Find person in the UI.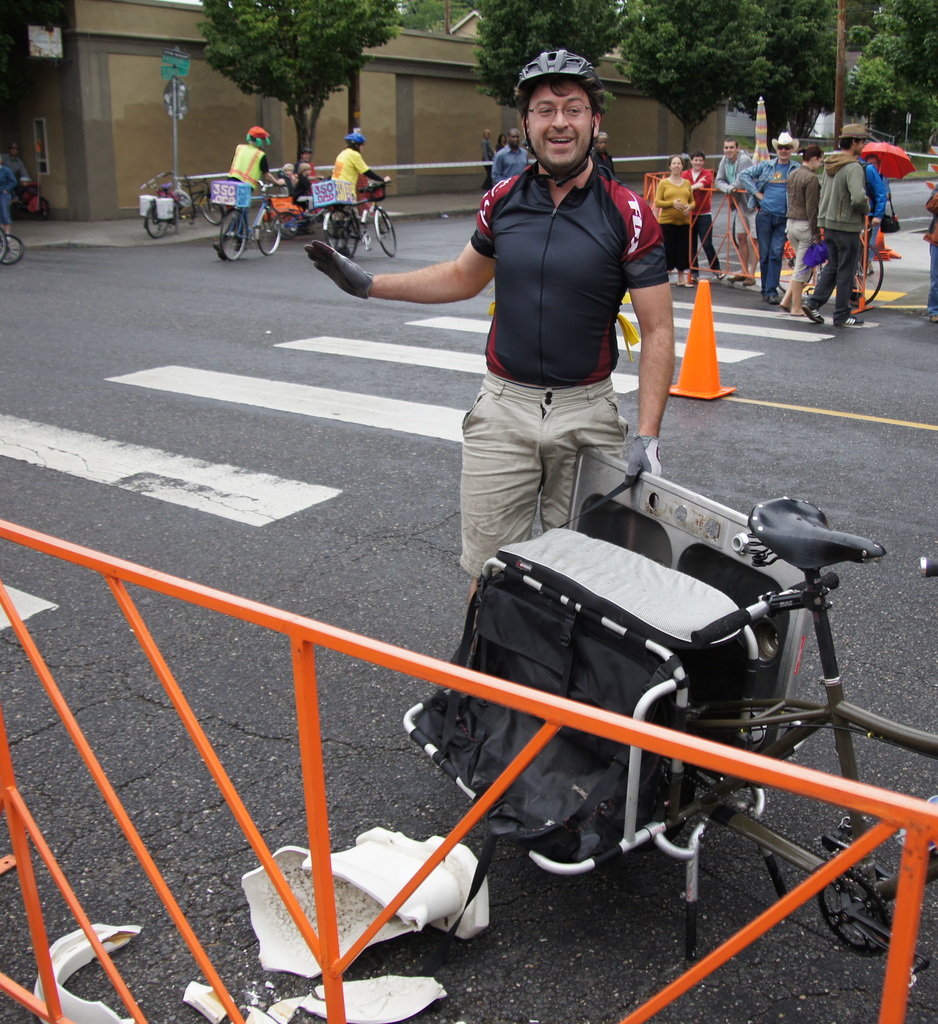
UI element at {"left": 288, "top": 143, "right": 321, "bottom": 246}.
